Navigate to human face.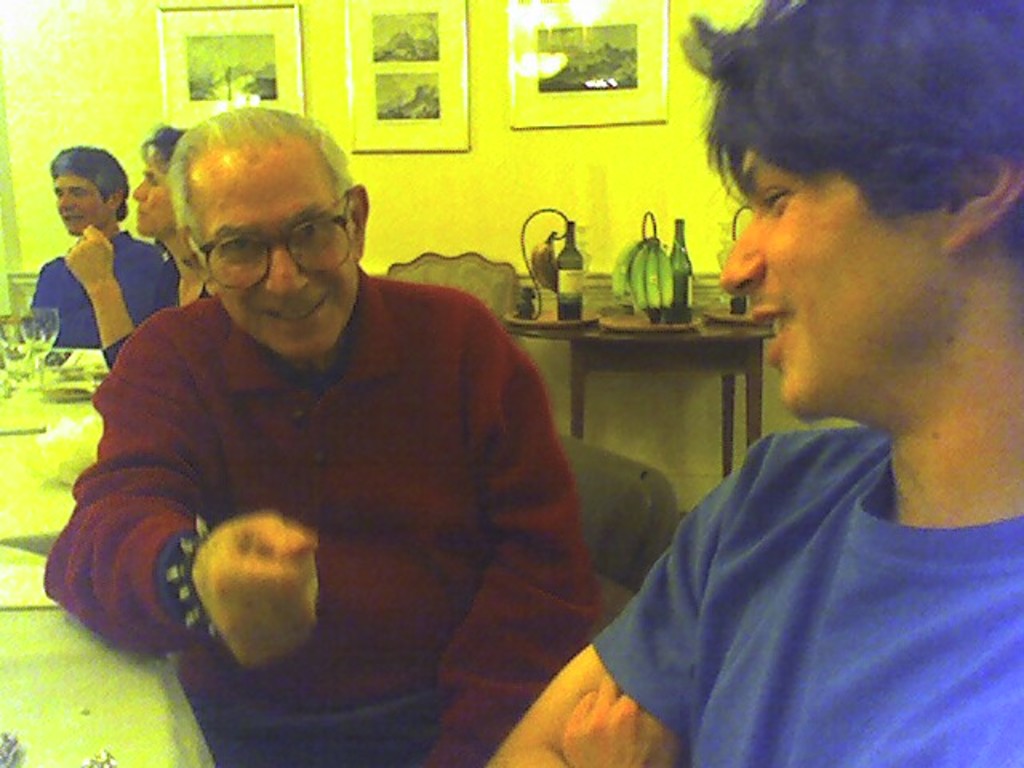
Navigation target: [56, 178, 106, 237].
